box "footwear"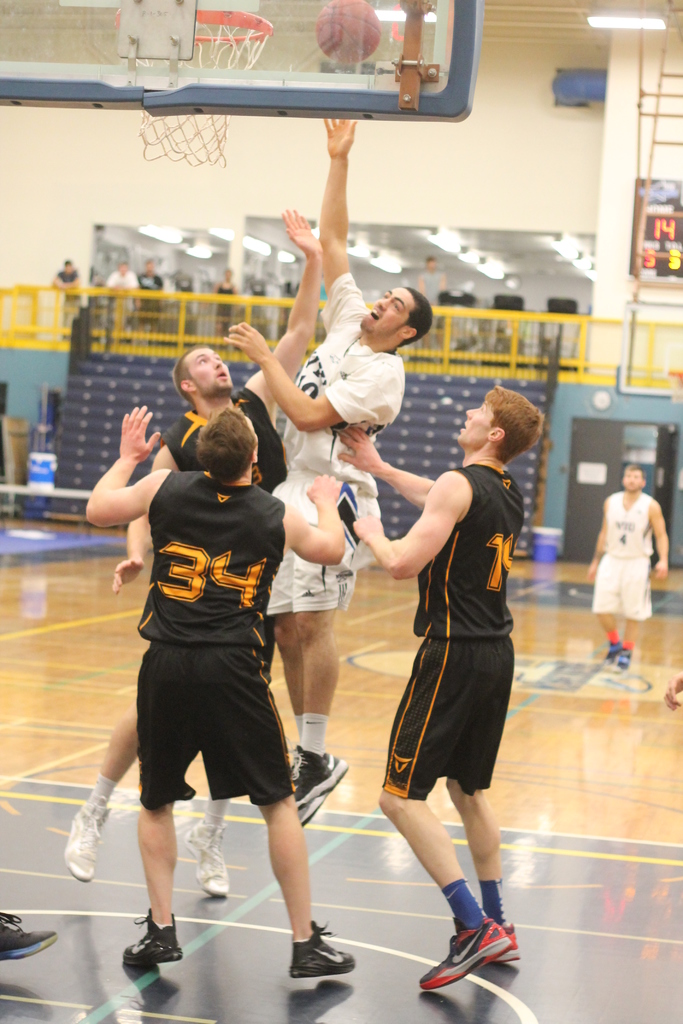
(186,829,229,892)
